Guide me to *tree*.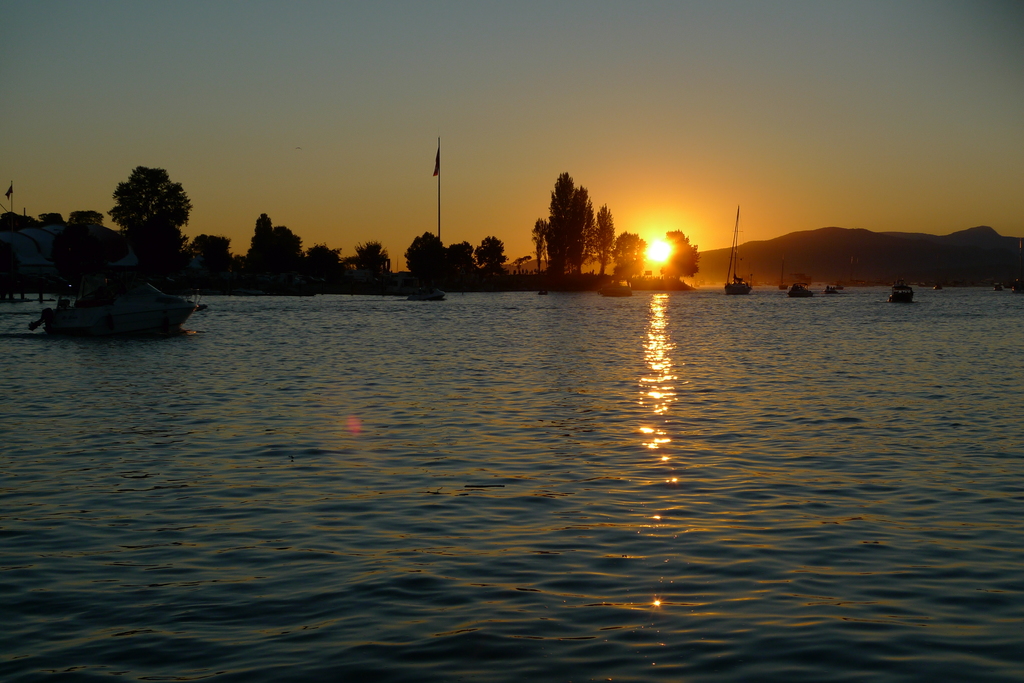
Guidance: detection(0, 205, 139, 291).
